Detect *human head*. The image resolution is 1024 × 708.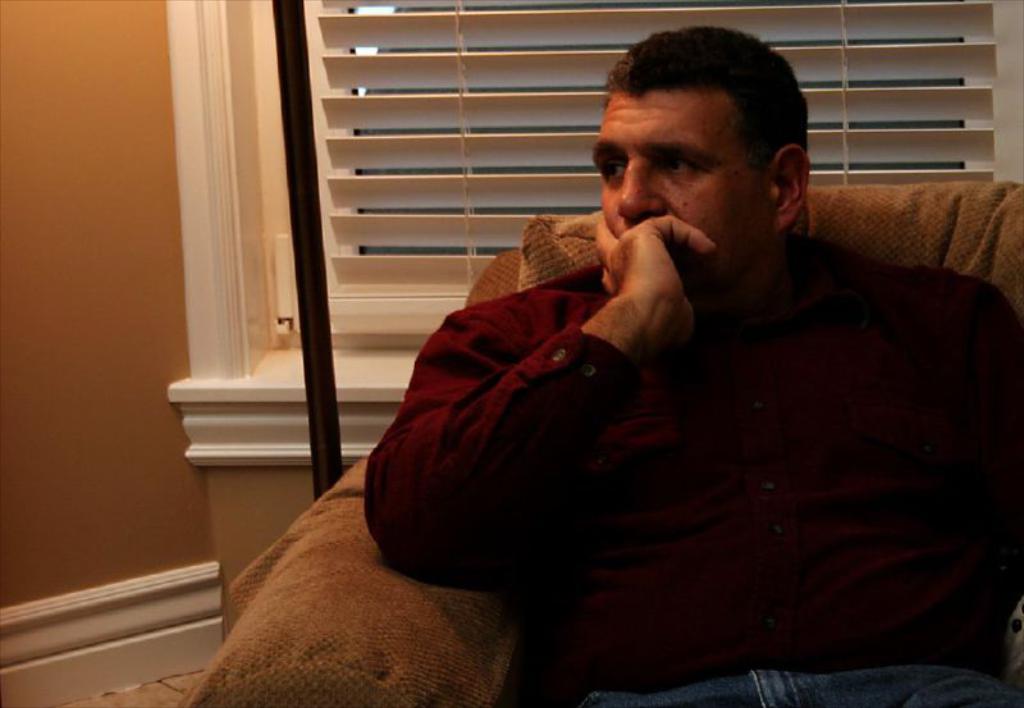
{"x1": 596, "y1": 23, "x2": 806, "y2": 257}.
